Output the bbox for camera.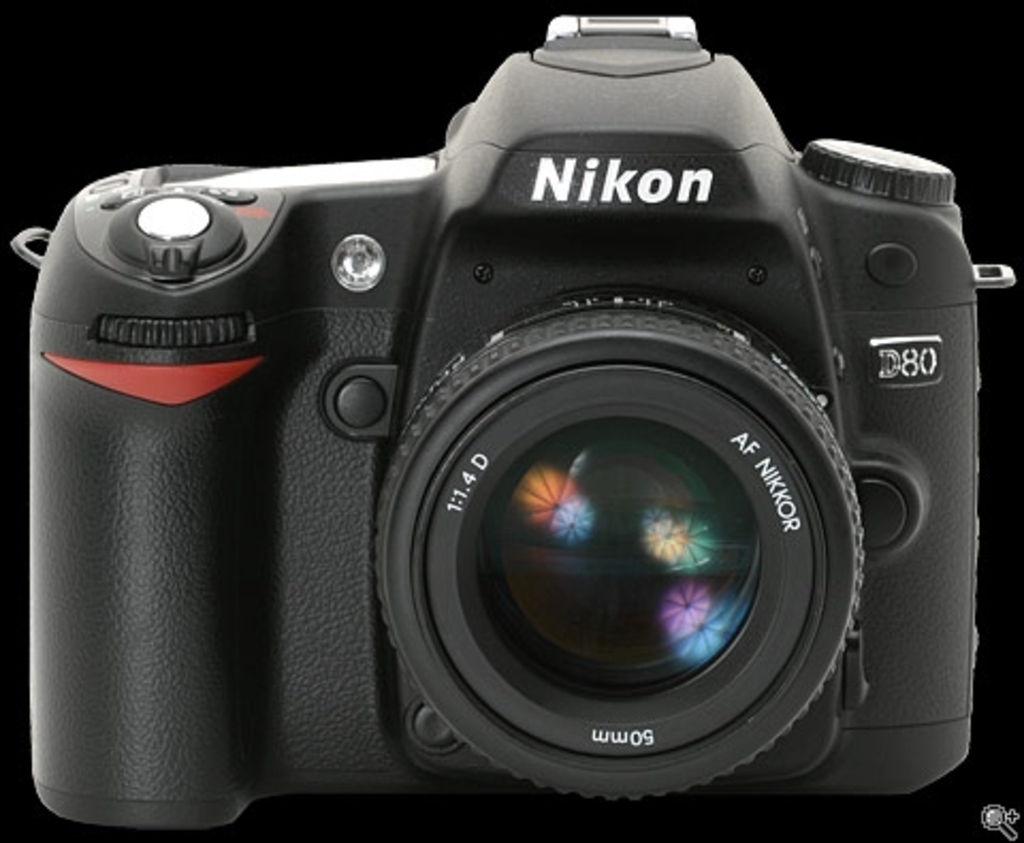
(left=9, top=13, right=1018, bottom=832).
